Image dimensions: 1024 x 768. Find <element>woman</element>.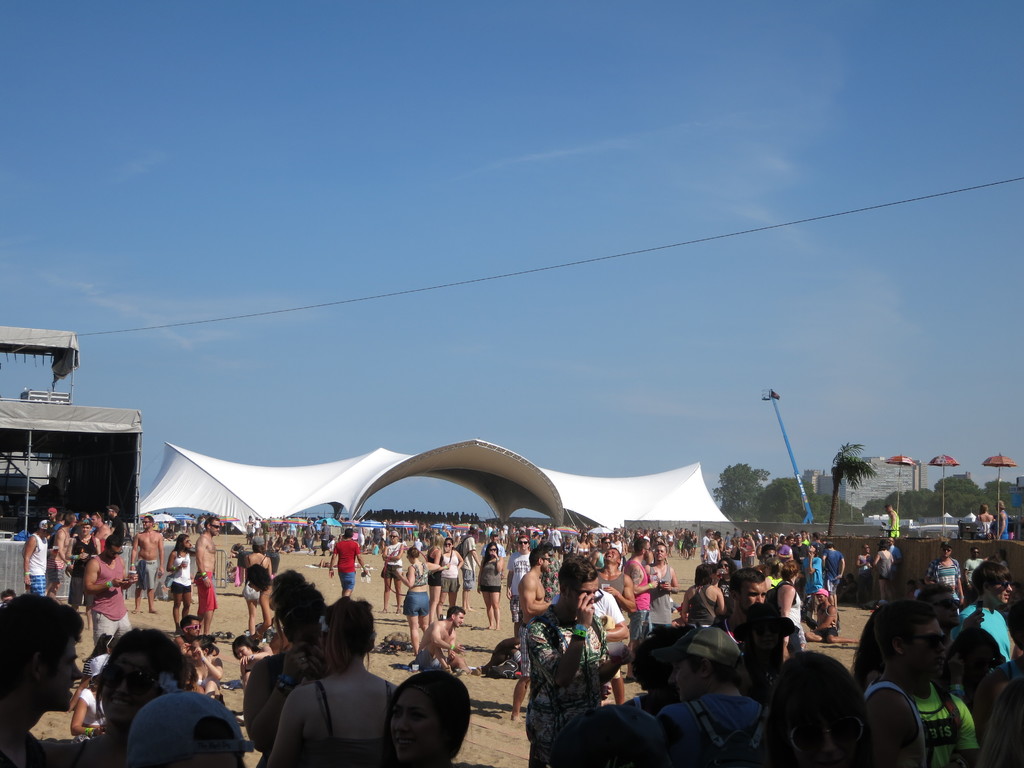
bbox(436, 536, 464, 621).
